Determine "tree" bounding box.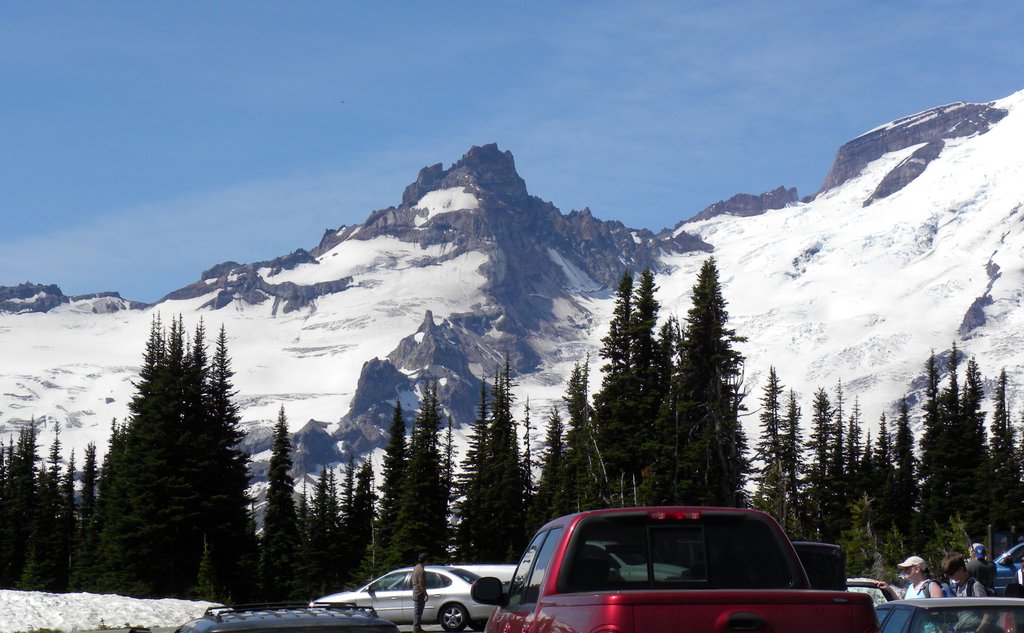
Determined: detection(826, 380, 858, 507).
